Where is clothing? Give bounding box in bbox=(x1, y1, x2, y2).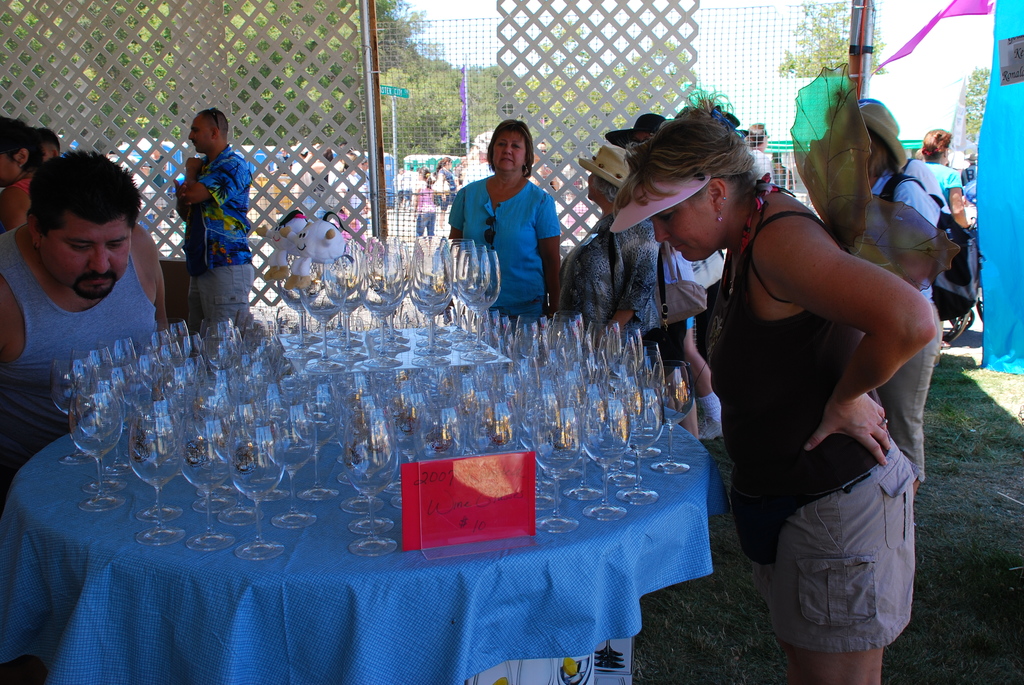
bbox=(713, 192, 920, 657).
